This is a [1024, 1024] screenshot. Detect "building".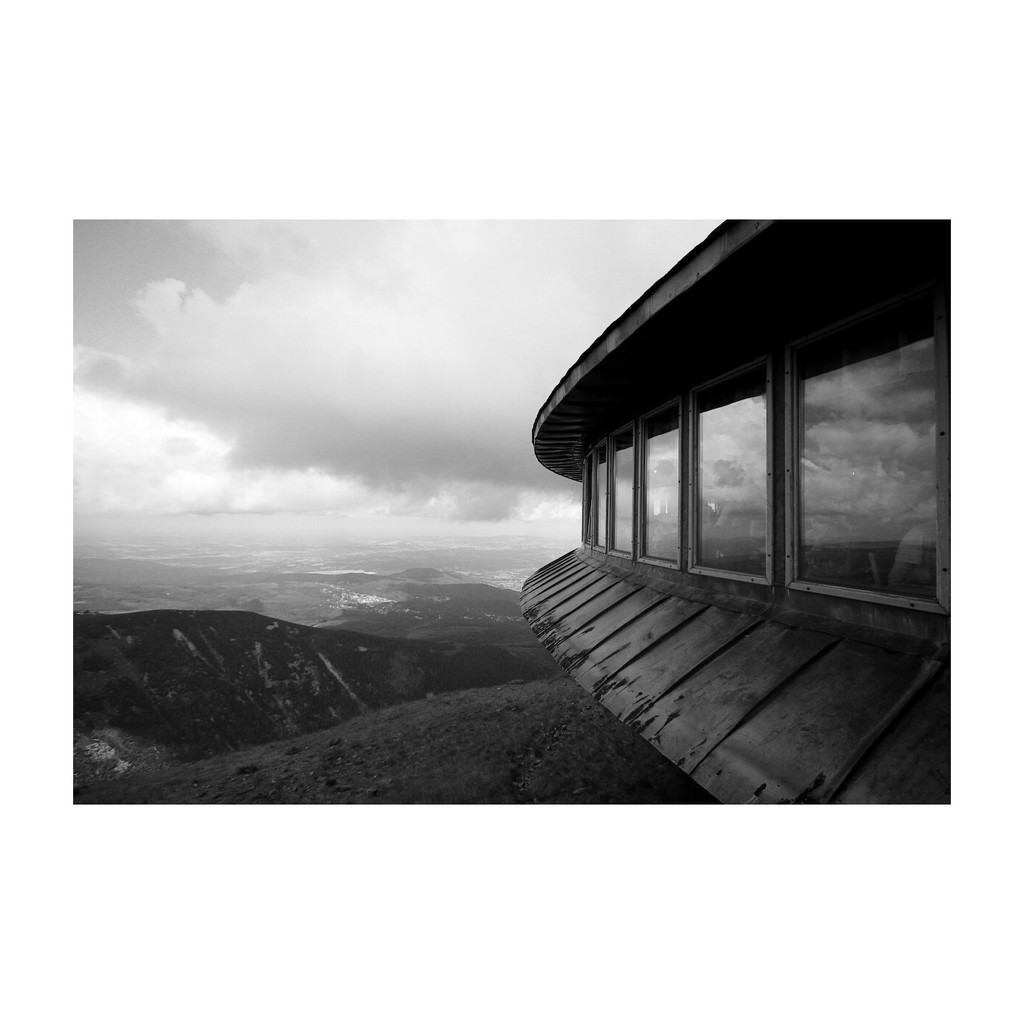
513:221:948:798.
